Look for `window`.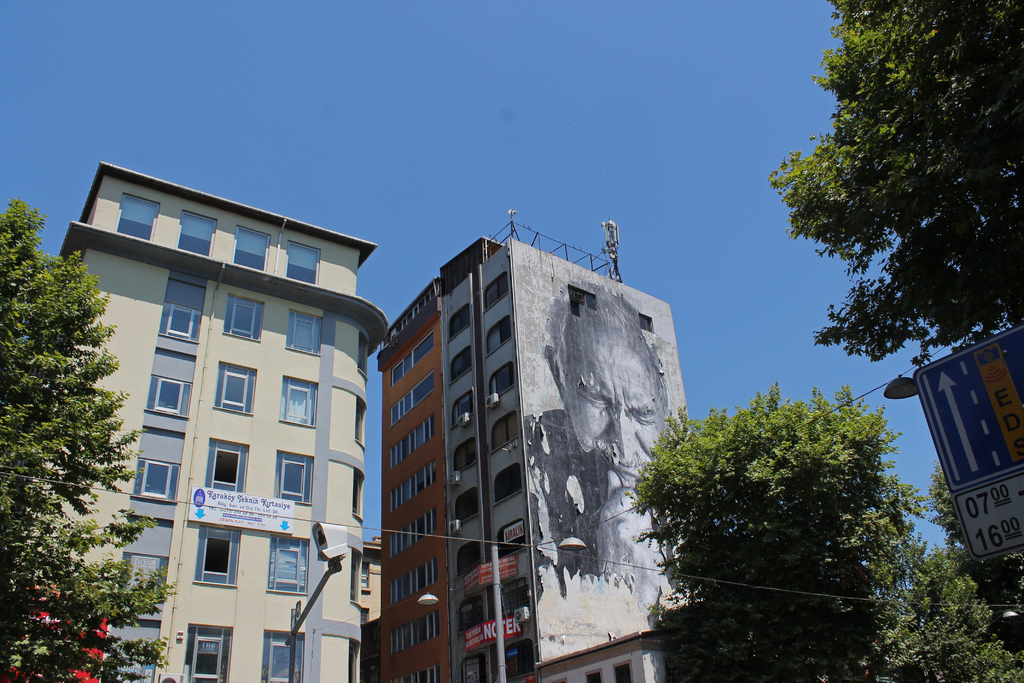
Found: bbox=(122, 192, 163, 248).
